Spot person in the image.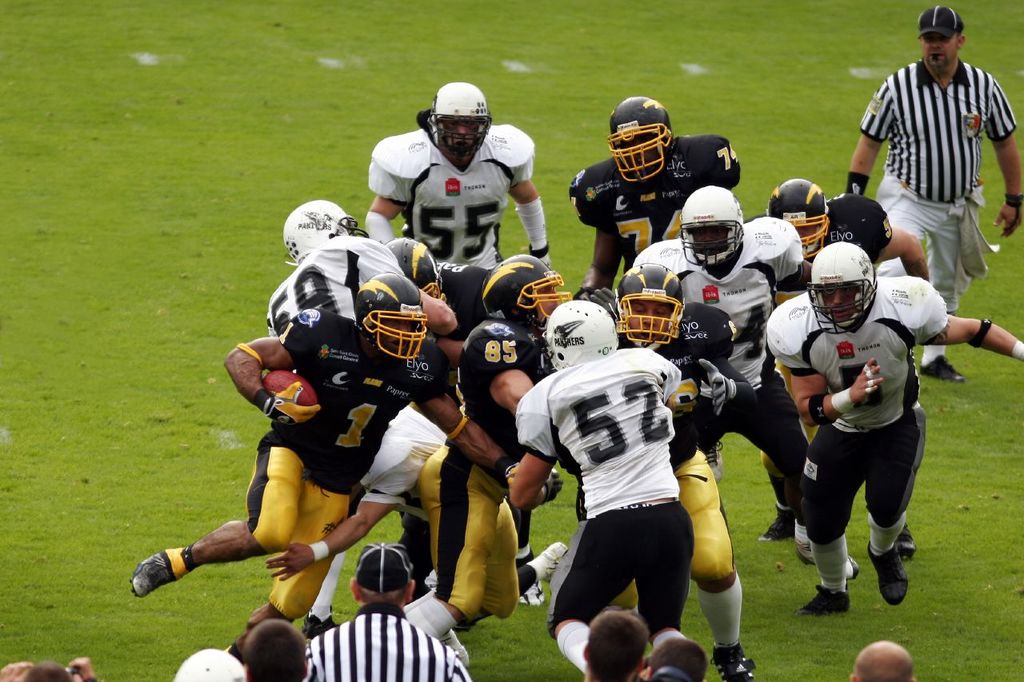
person found at locate(128, 269, 548, 646).
